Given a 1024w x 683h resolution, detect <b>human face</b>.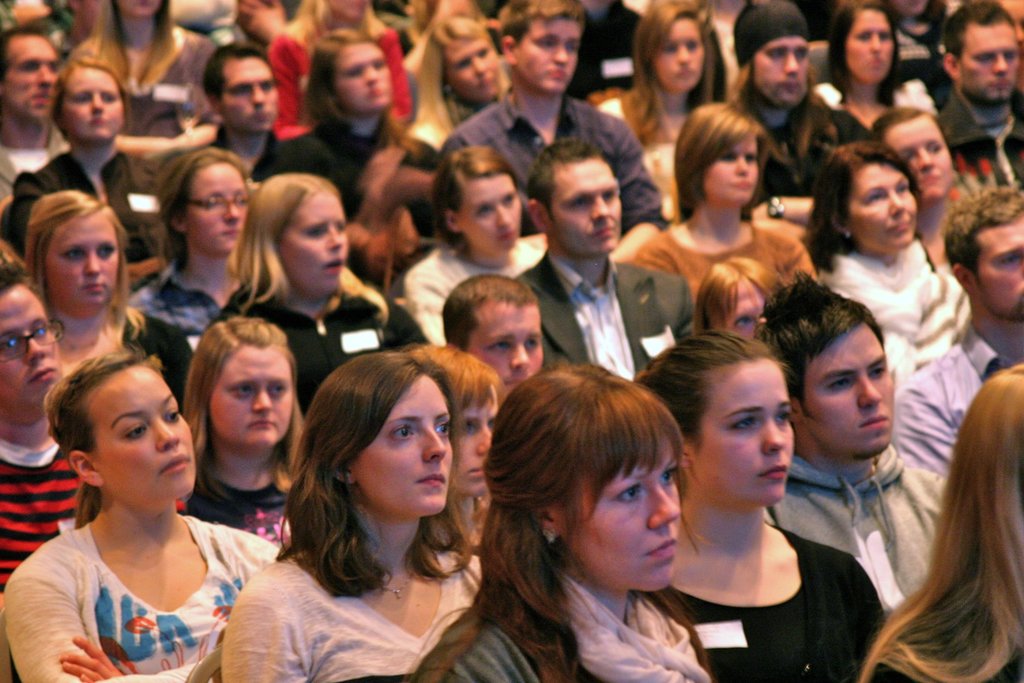
BBox(3, 34, 63, 121).
